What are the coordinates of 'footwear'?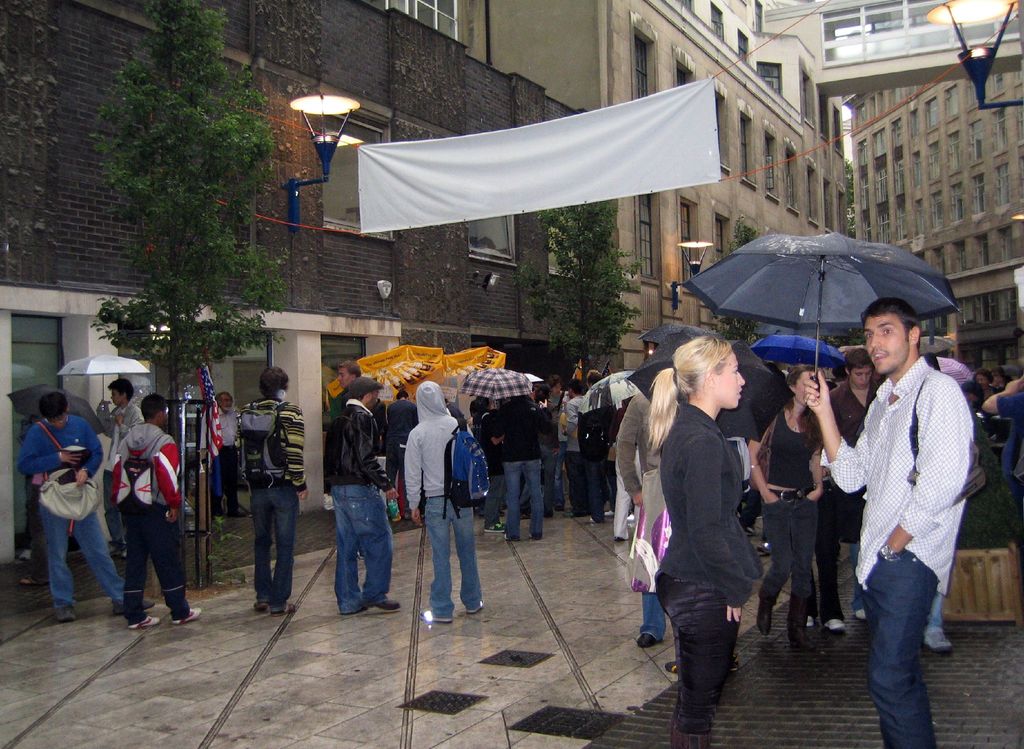
Rect(528, 535, 542, 539).
